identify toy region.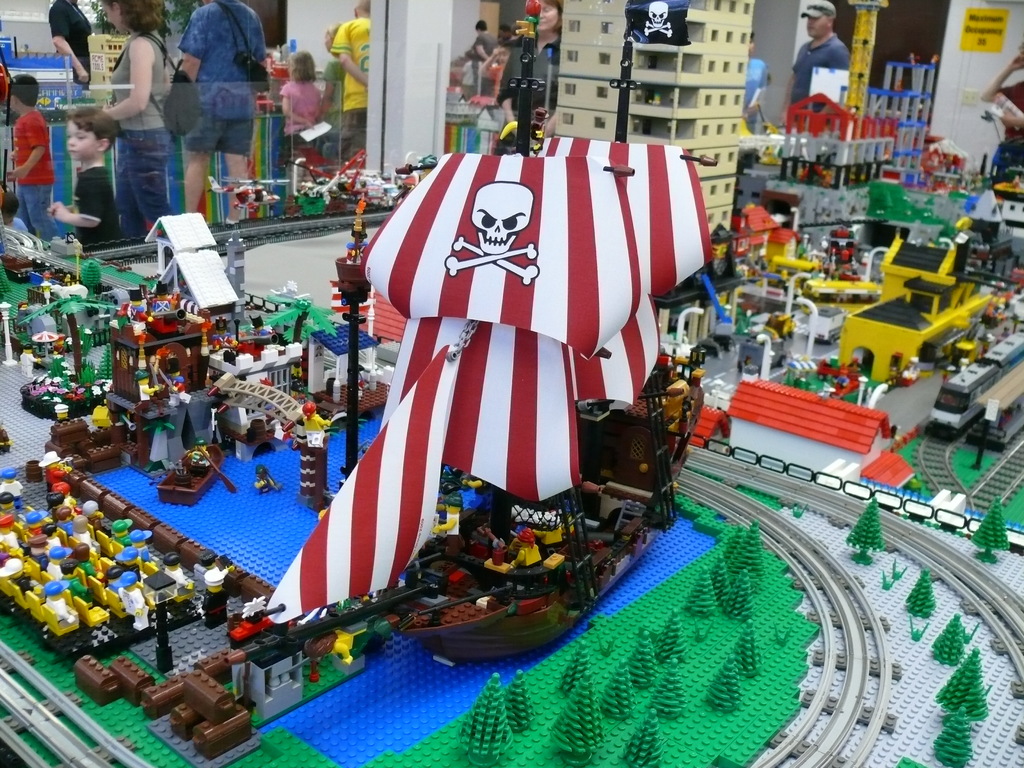
Region: <region>43, 580, 79, 634</region>.
